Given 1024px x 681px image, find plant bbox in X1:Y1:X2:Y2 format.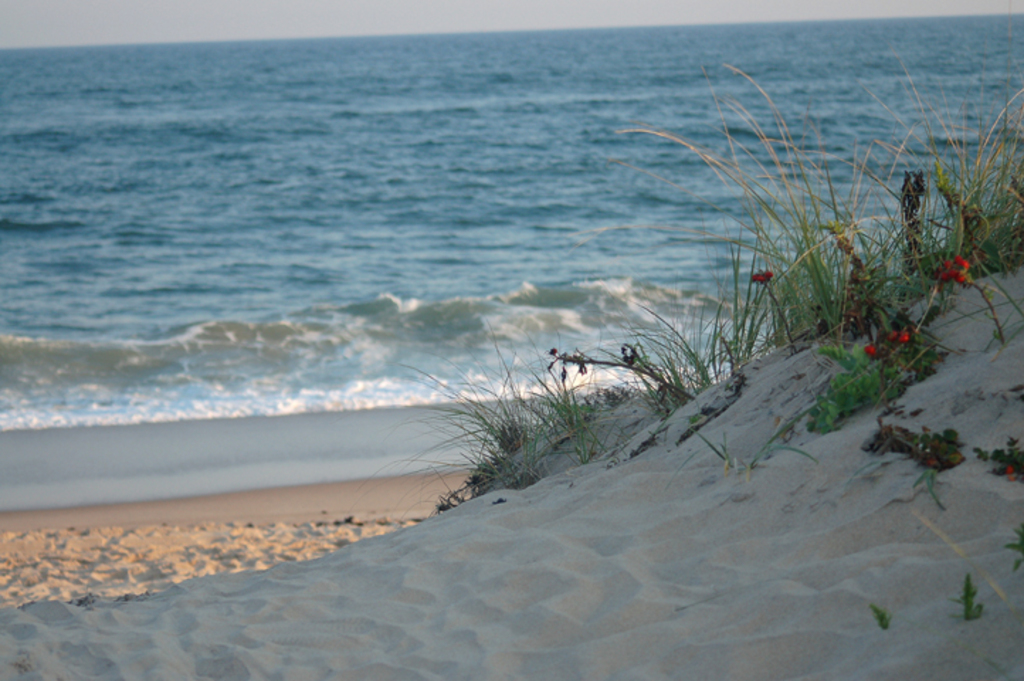
305:311:652:511.
